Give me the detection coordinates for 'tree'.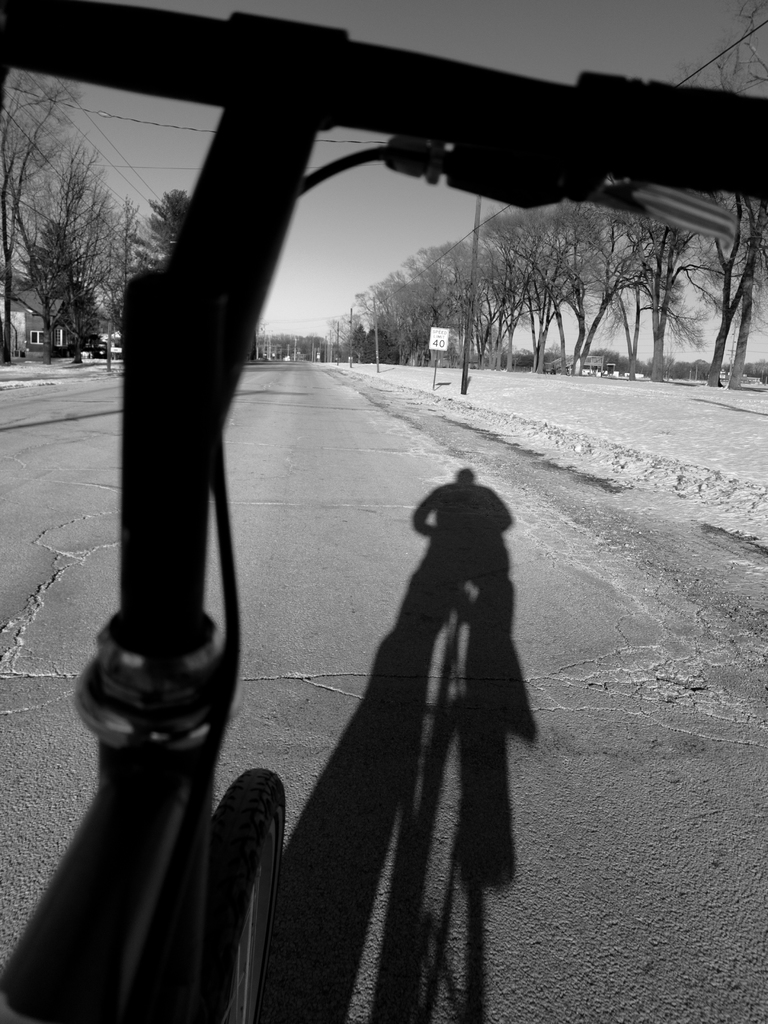
{"x1": 522, "y1": 203, "x2": 620, "y2": 378}.
